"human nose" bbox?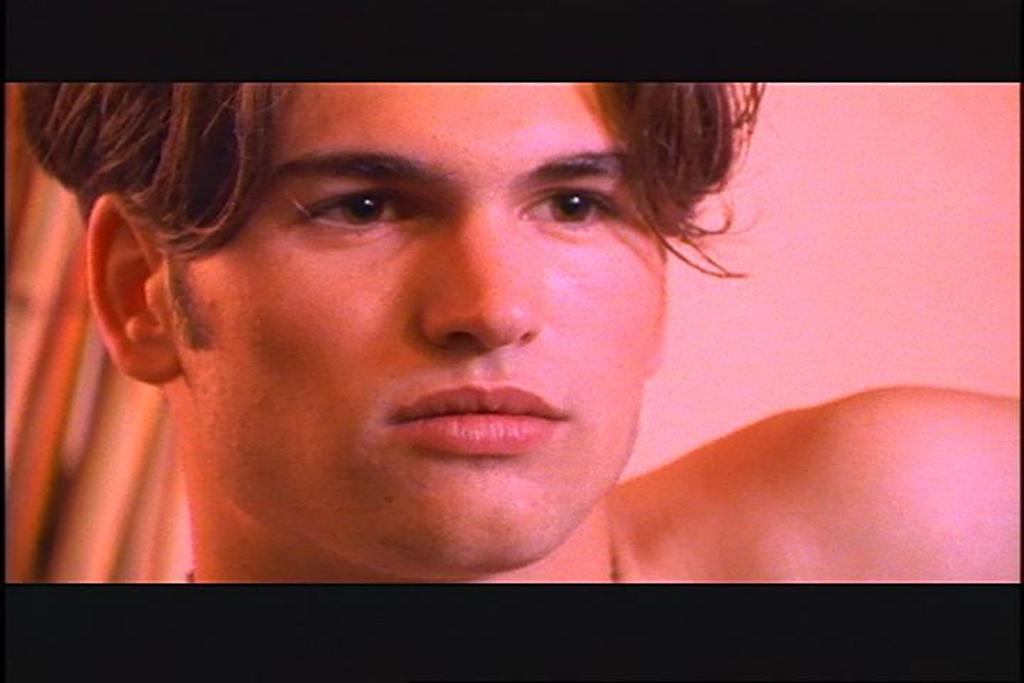
418,198,543,356
